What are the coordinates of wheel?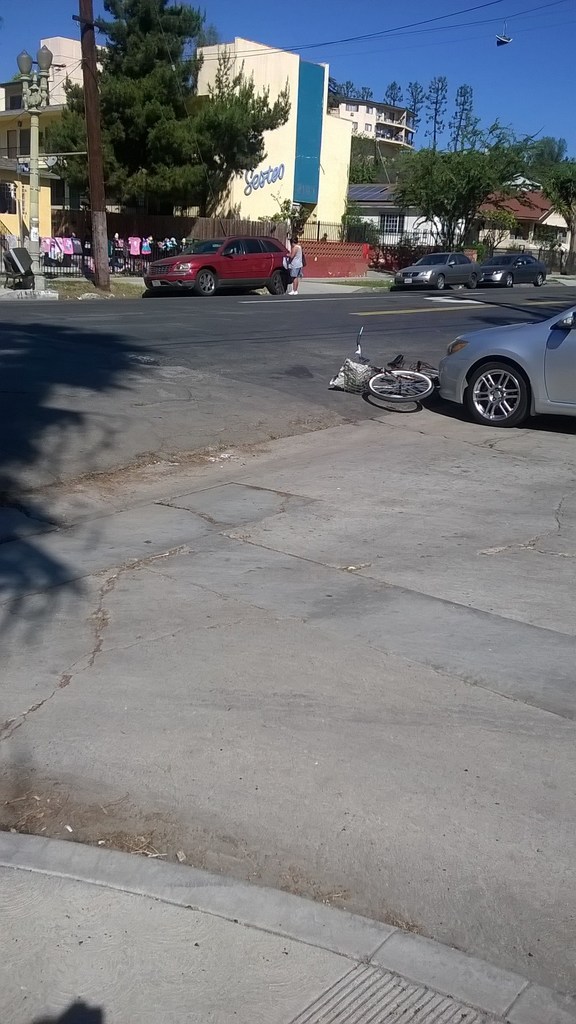
267 268 291 297.
